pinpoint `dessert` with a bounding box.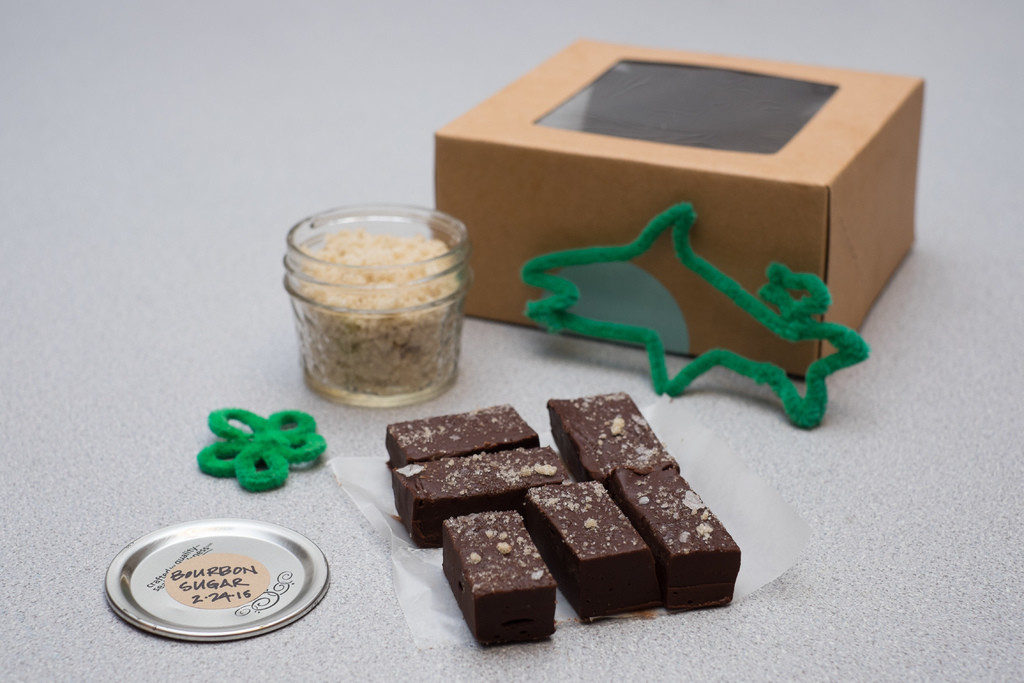
[435, 509, 552, 645].
